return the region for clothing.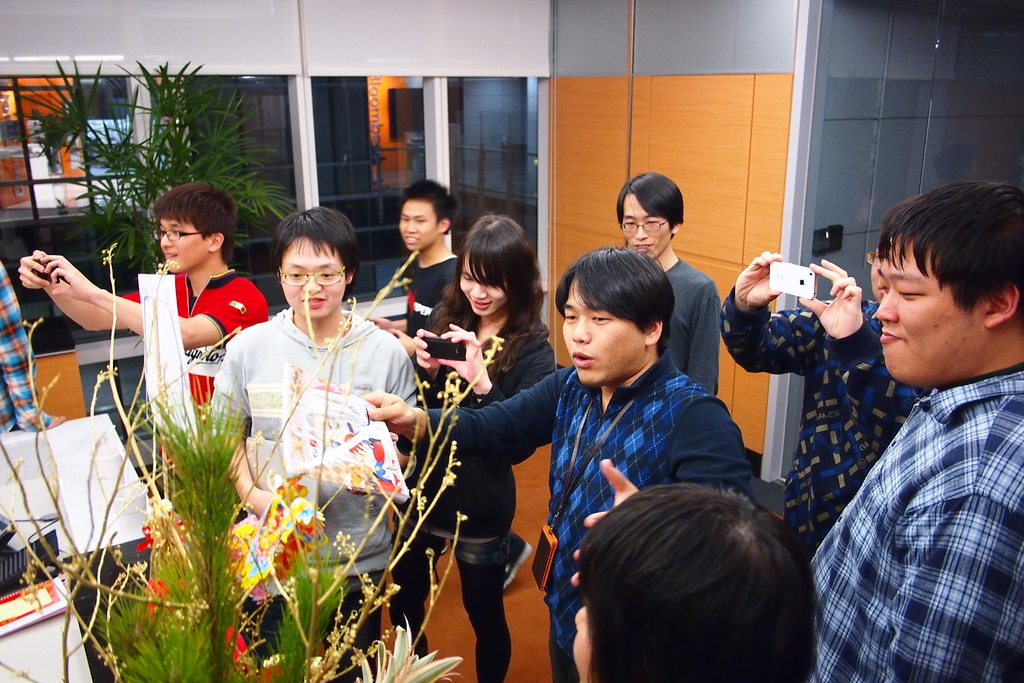
bbox(0, 264, 63, 597).
